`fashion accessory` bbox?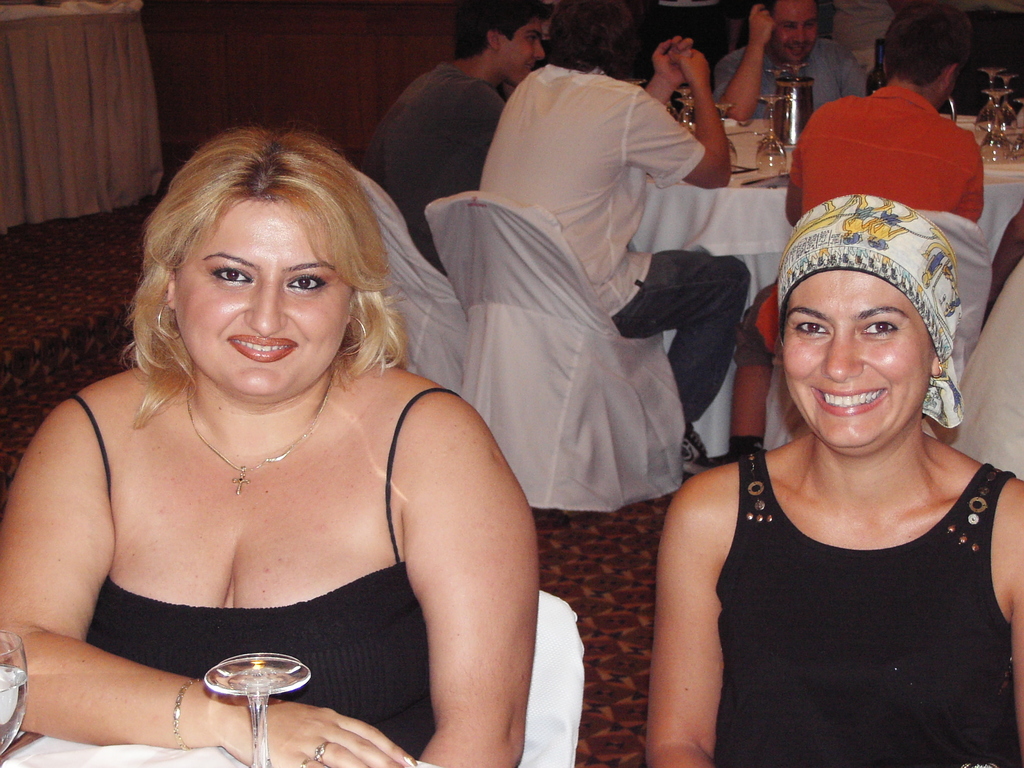
683:447:738:474
